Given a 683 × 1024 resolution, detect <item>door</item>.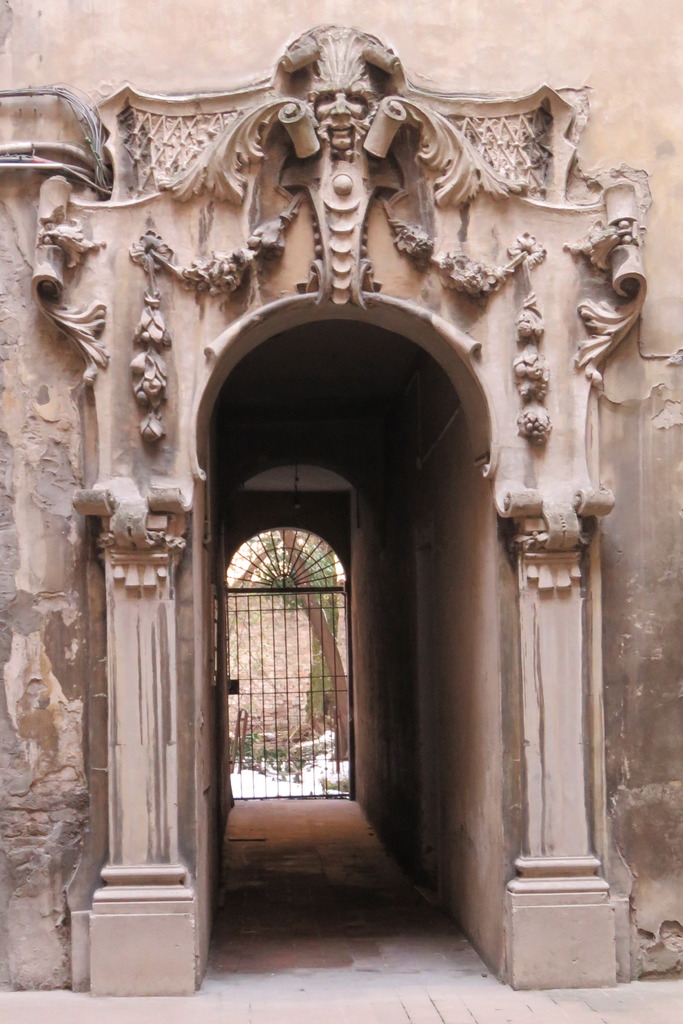
detection(229, 524, 351, 814).
